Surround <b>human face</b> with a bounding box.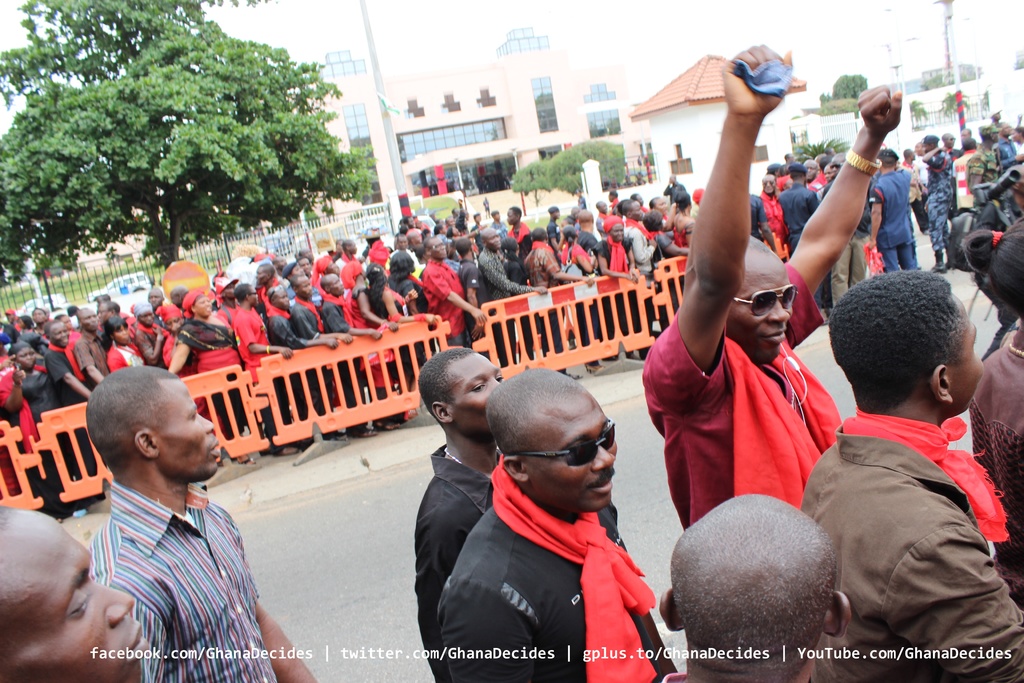
(452, 349, 502, 436).
